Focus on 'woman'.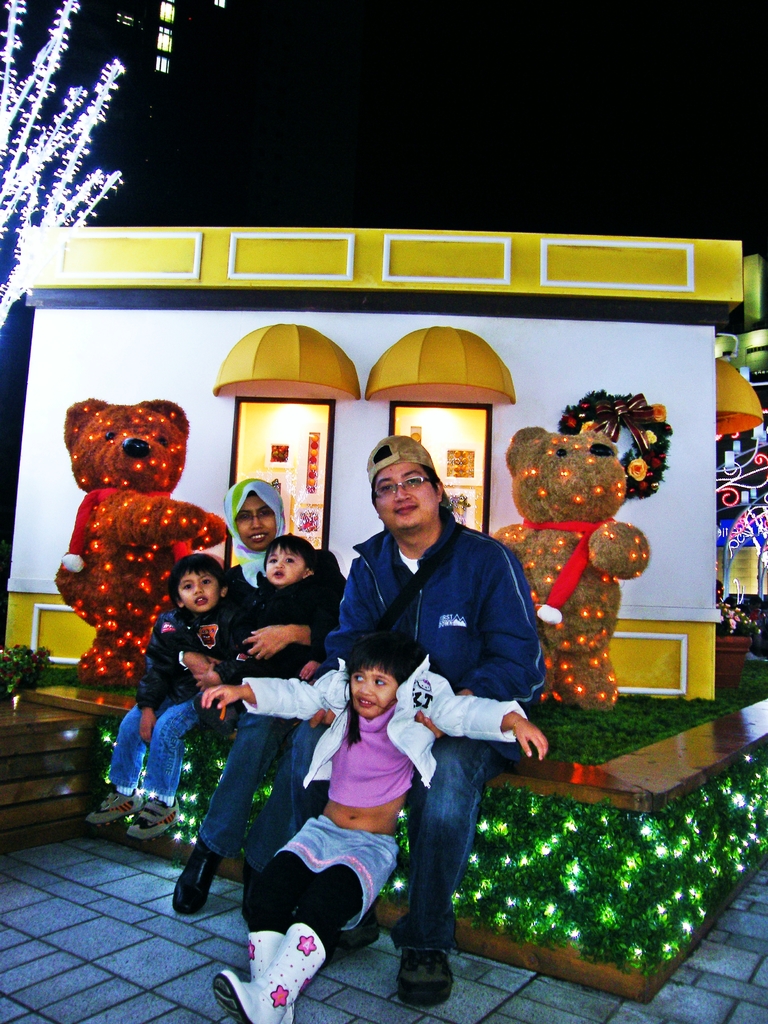
Focused at {"x1": 147, "y1": 477, "x2": 352, "y2": 918}.
